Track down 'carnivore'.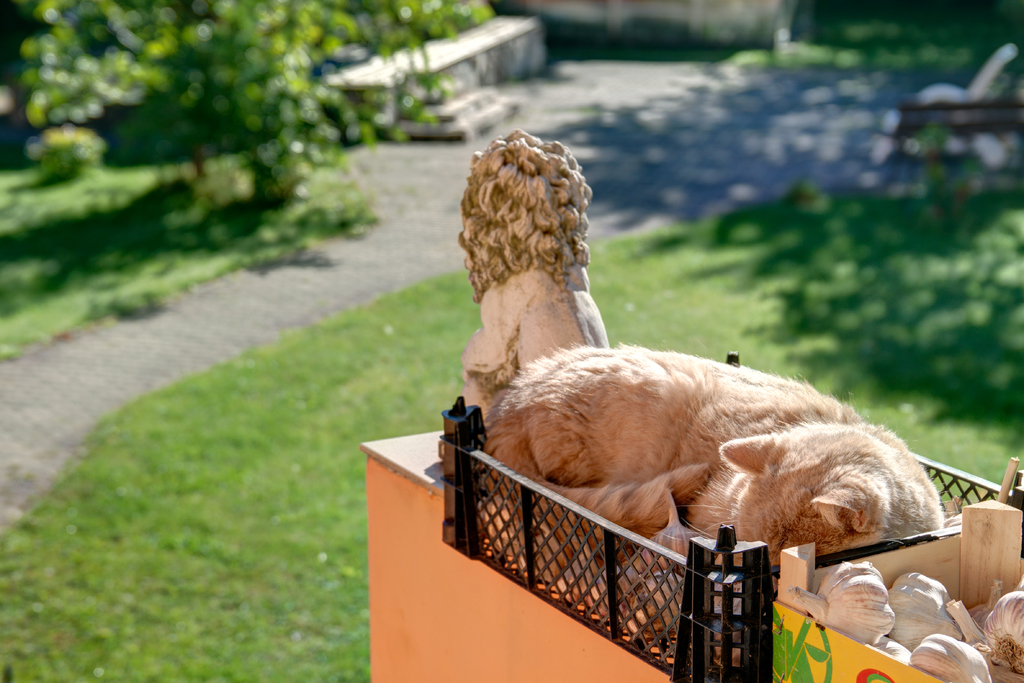
Tracked to detection(464, 338, 948, 575).
